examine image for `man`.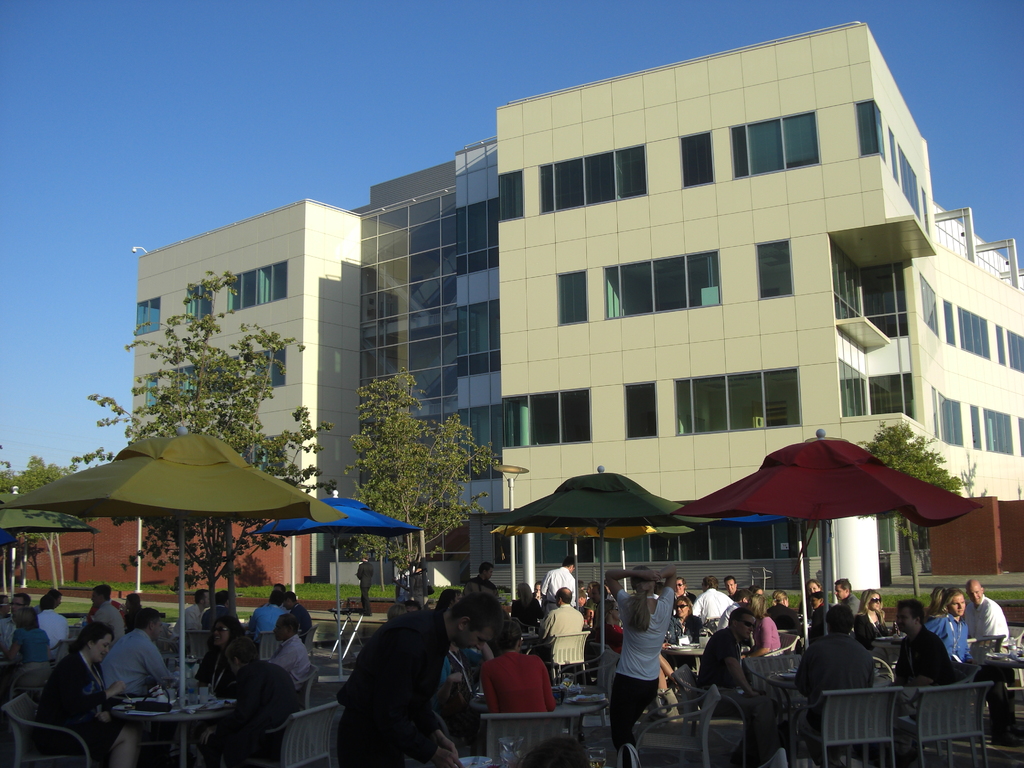
Examination result: rect(361, 554, 372, 616).
